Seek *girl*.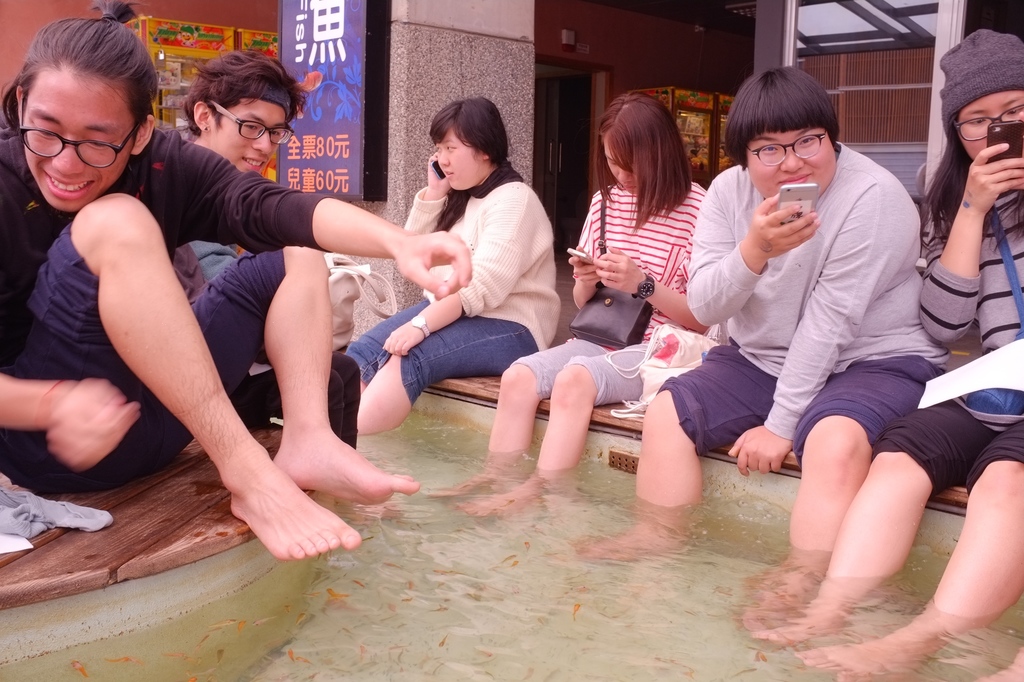
Rect(348, 94, 563, 438).
